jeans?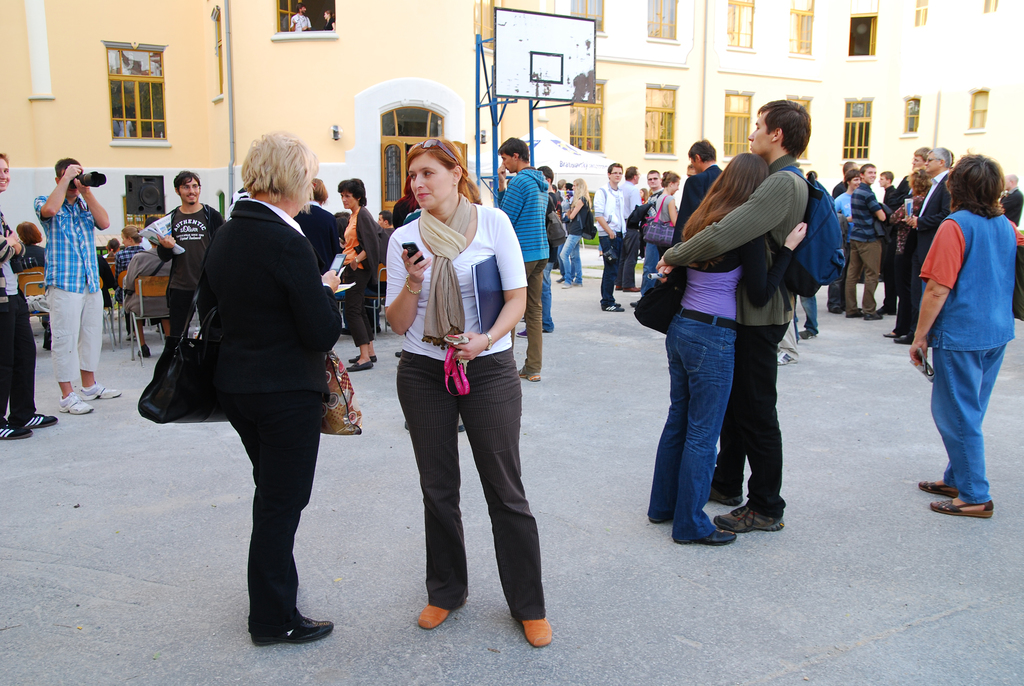
detection(557, 235, 582, 278)
